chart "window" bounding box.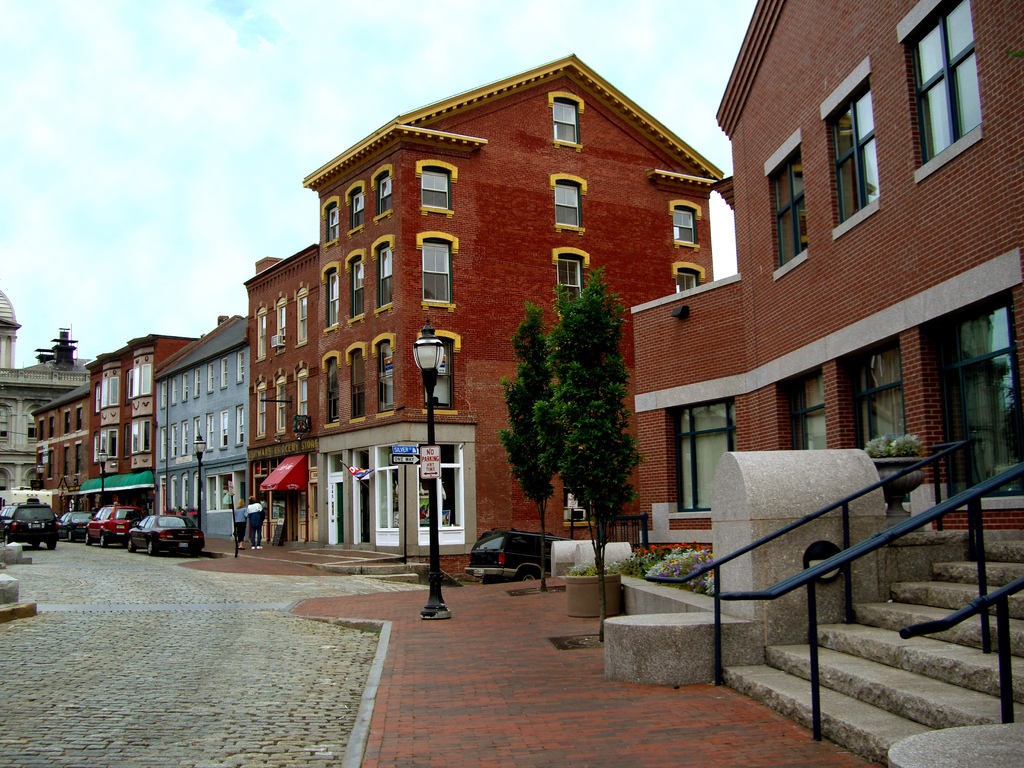
Charted: [left=77, top=407, right=83, bottom=431].
